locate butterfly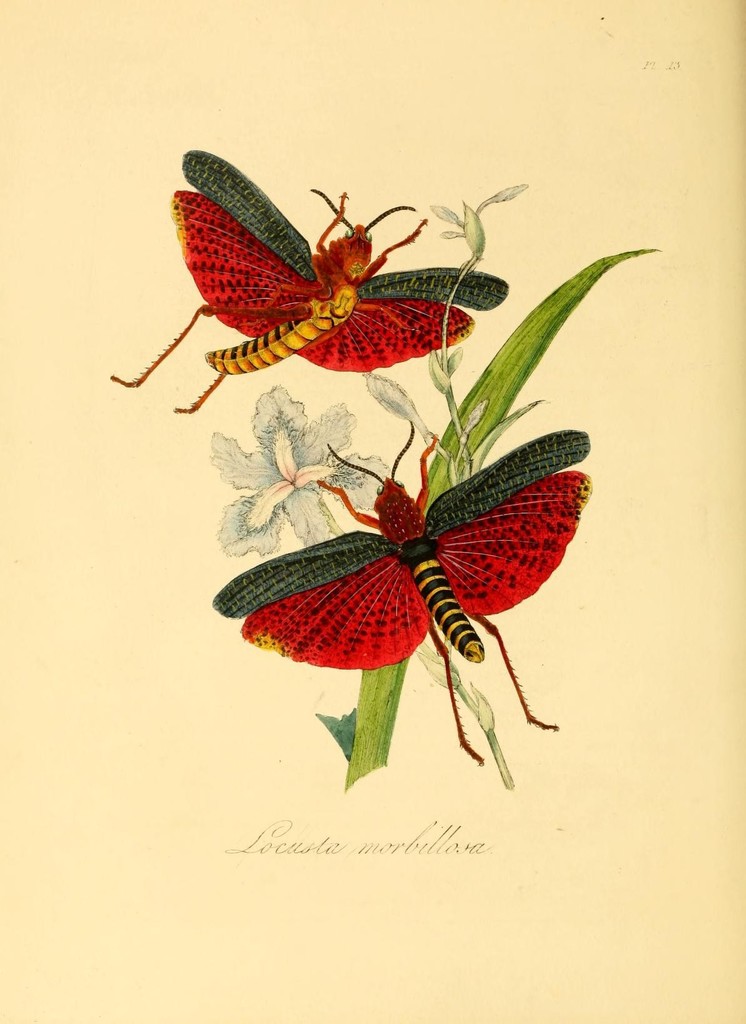
detection(106, 149, 516, 413)
